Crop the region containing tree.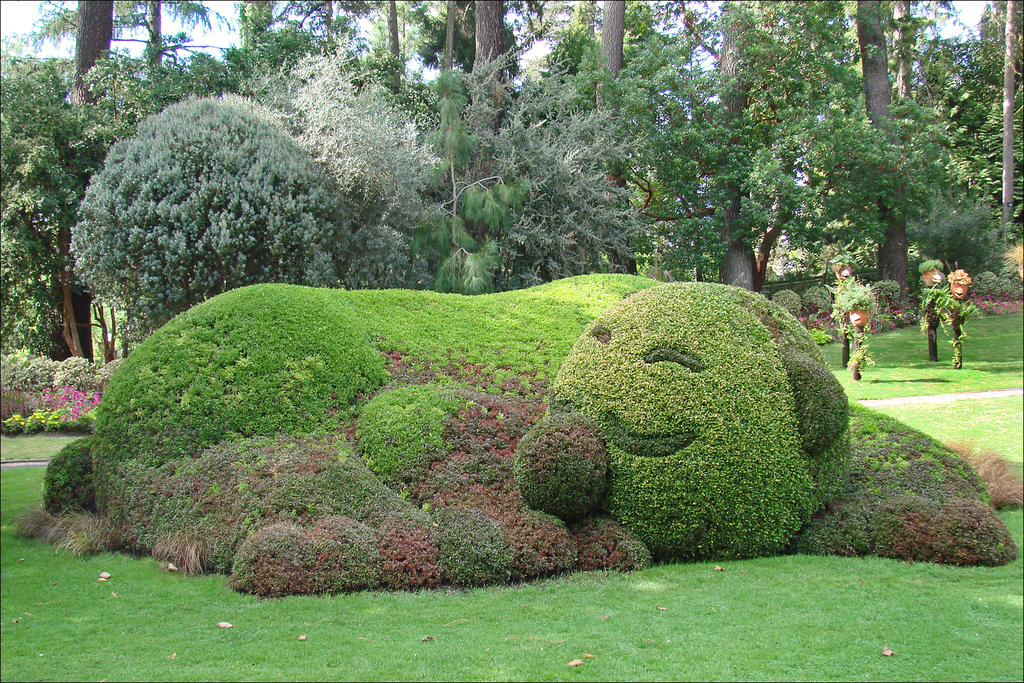
Crop region: 105, 0, 373, 83.
